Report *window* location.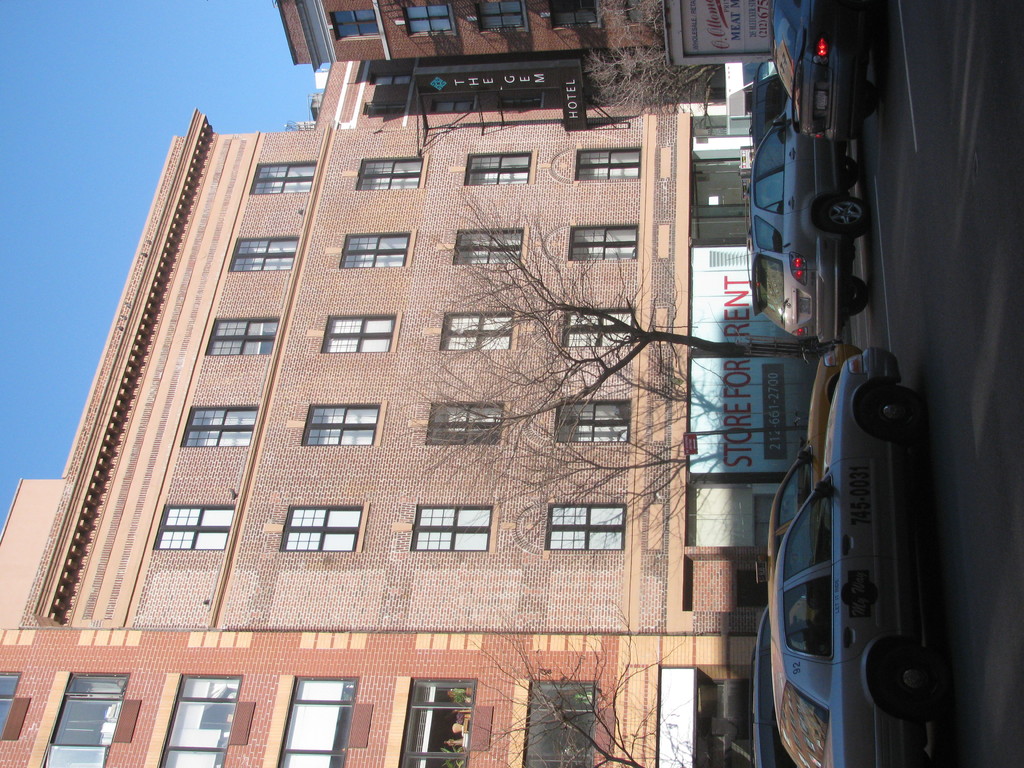
Report: [428,404,507,446].
